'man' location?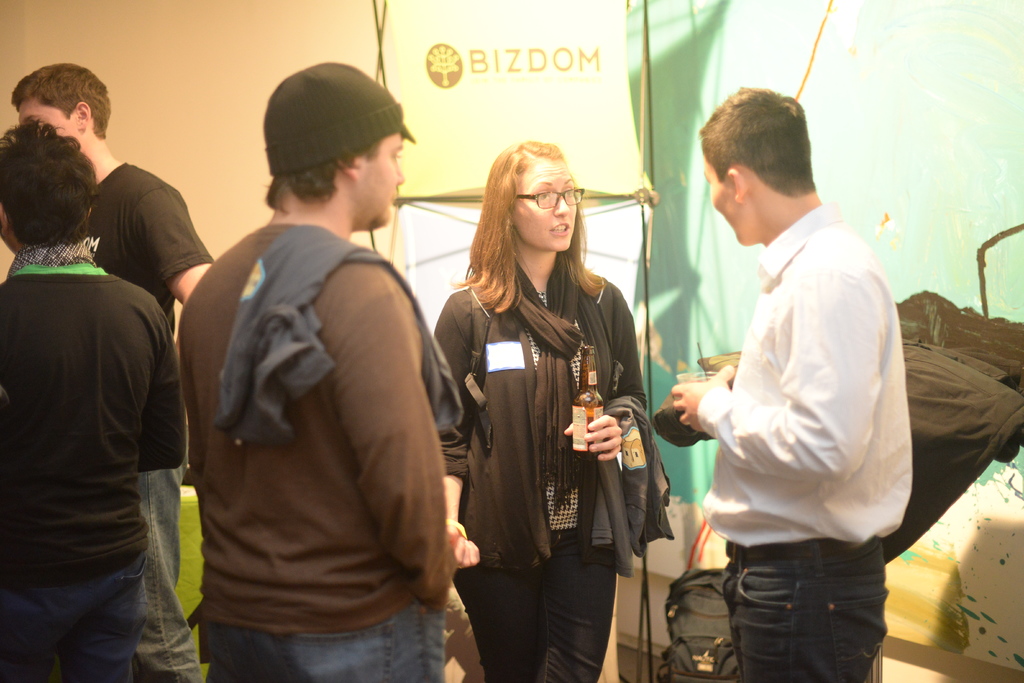
locate(10, 57, 210, 682)
